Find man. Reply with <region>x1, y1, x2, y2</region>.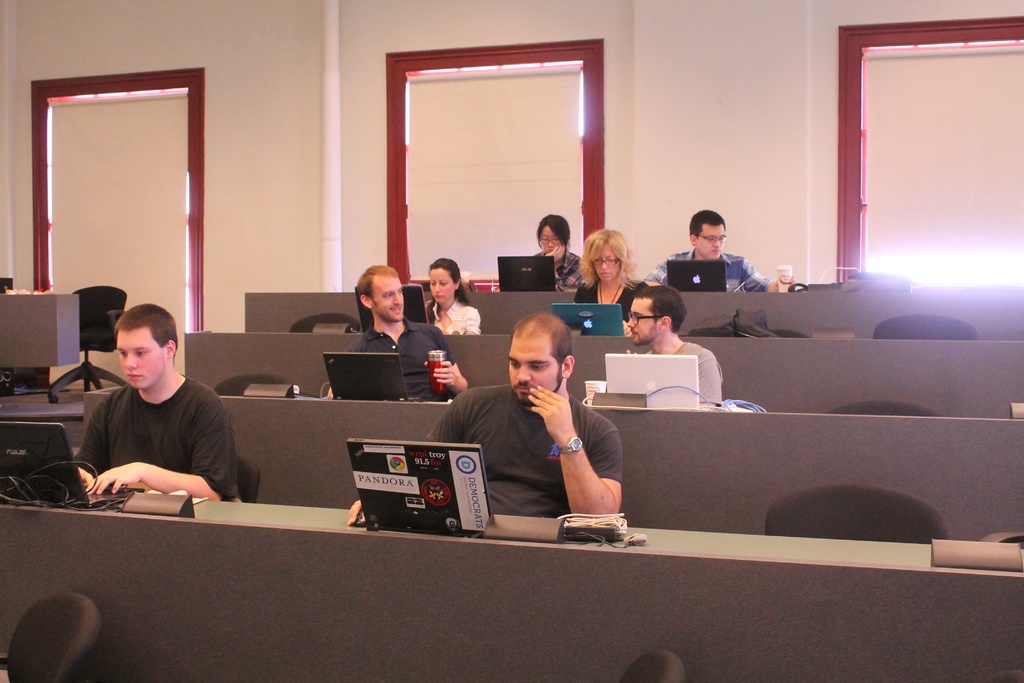
<region>67, 304, 238, 499</region>.
